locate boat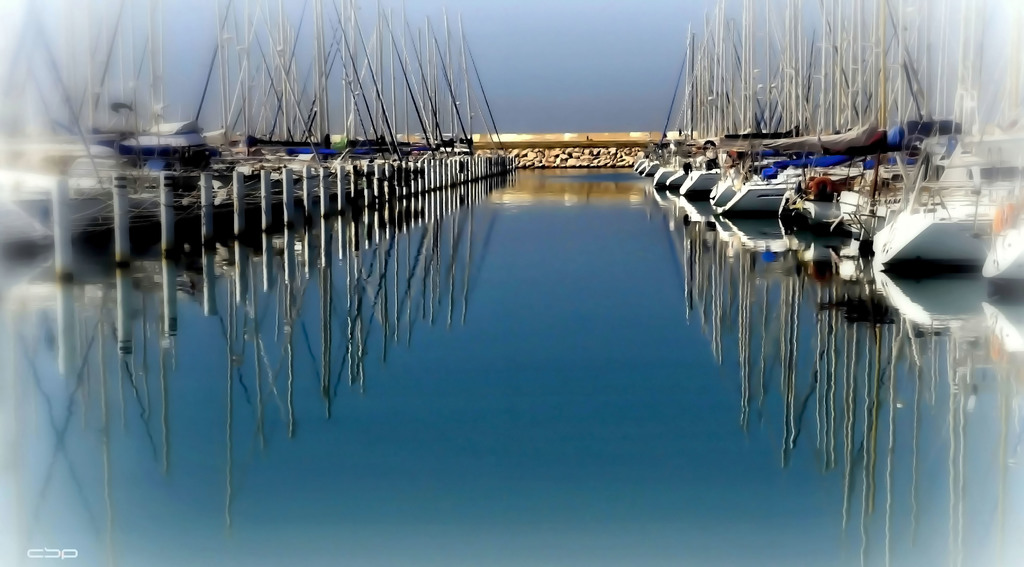
select_region(635, 0, 1023, 277)
